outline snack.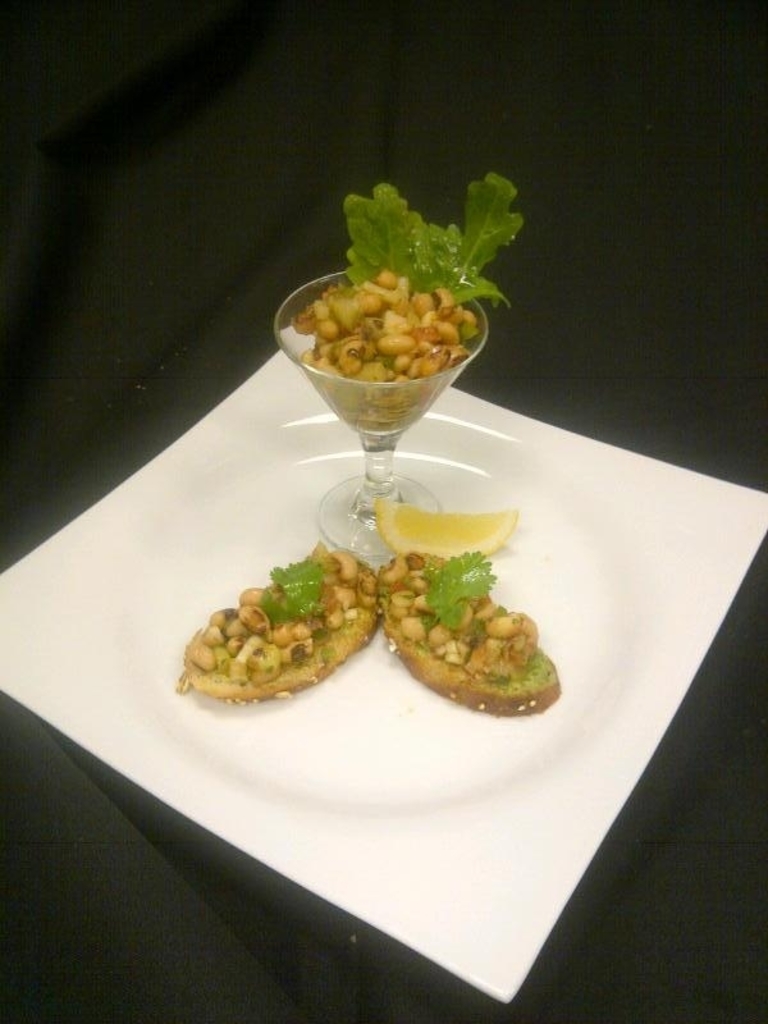
Outline: <box>174,554,381,708</box>.
